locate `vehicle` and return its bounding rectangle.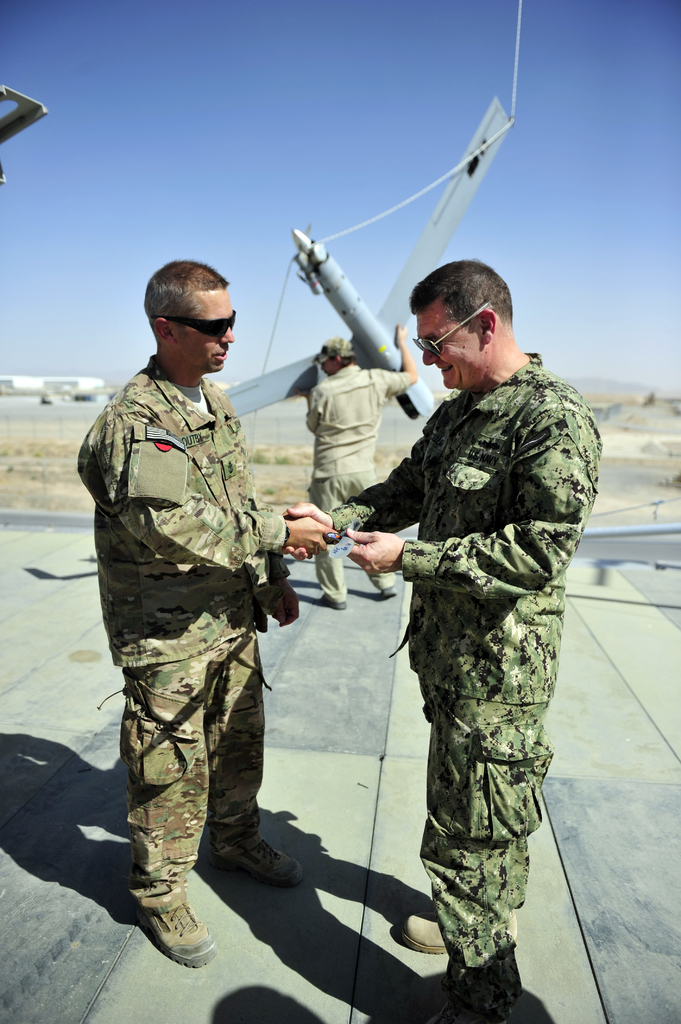
rect(0, 378, 122, 407).
